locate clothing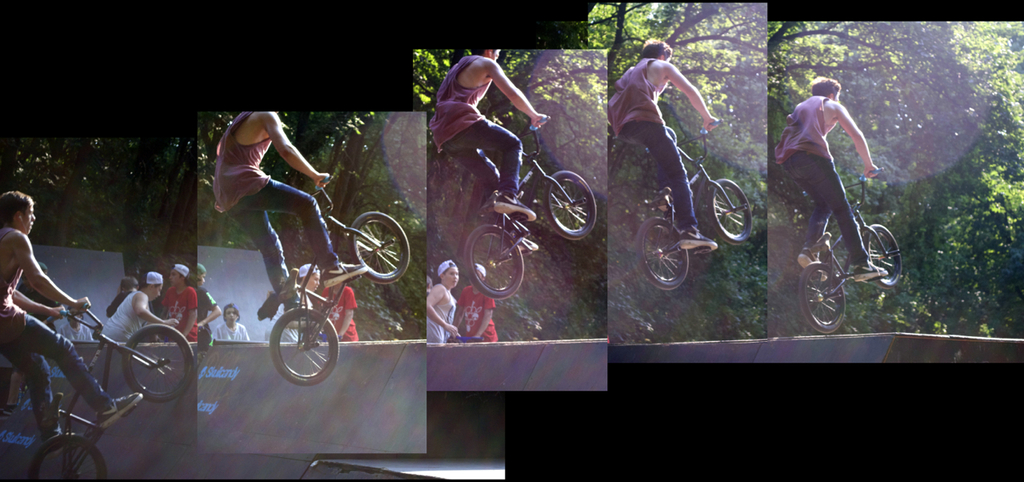
left=456, top=283, right=501, bottom=341
